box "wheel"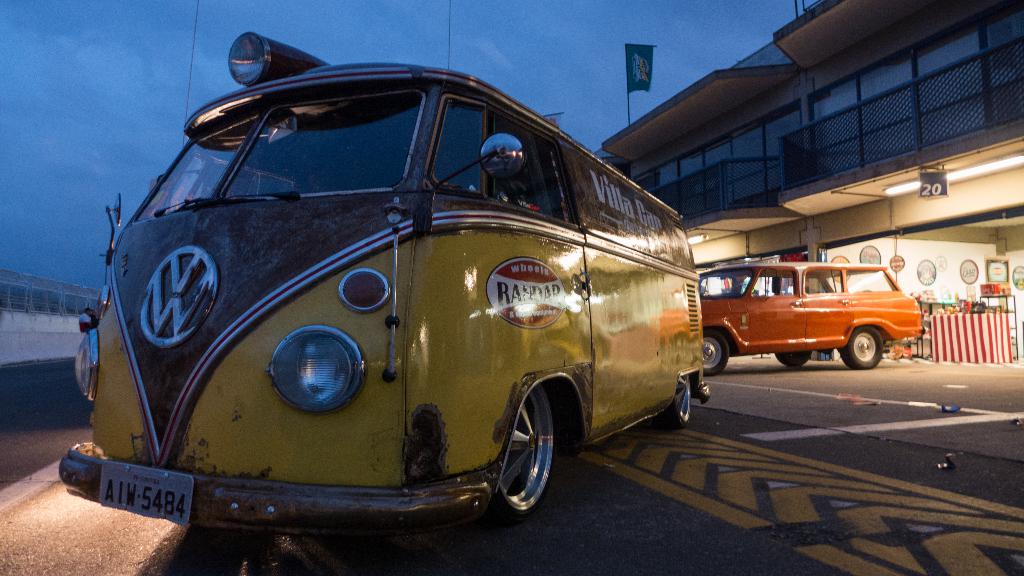
bbox=[701, 326, 727, 378]
